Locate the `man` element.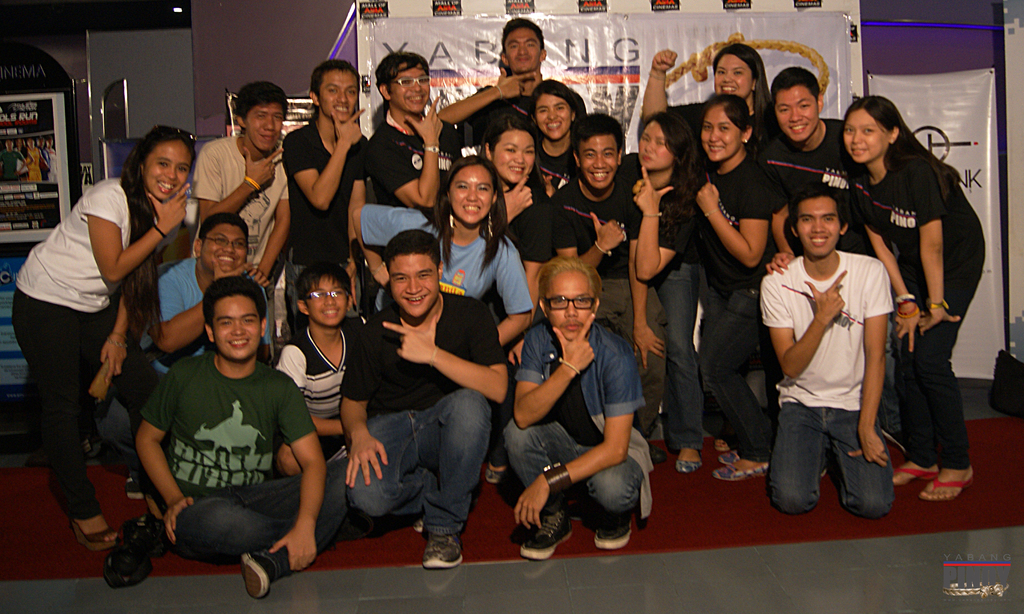
Element bbox: pyautogui.locateOnScreen(37, 134, 50, 182).
